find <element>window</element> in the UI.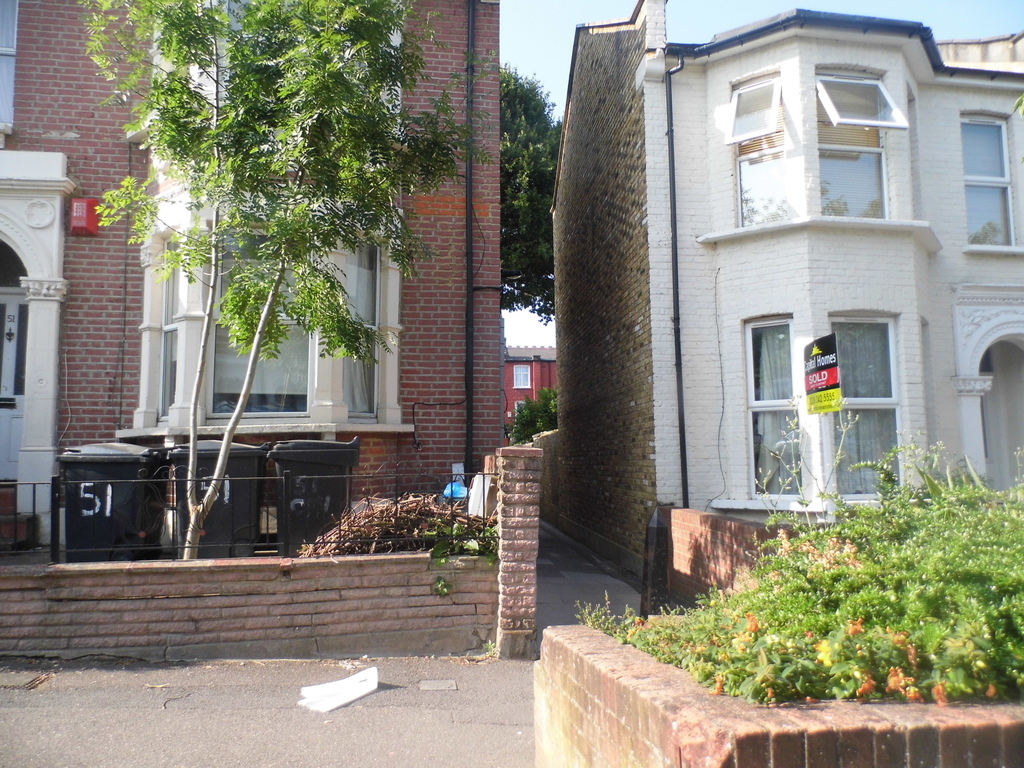
UI element at 738,312,797,504.
